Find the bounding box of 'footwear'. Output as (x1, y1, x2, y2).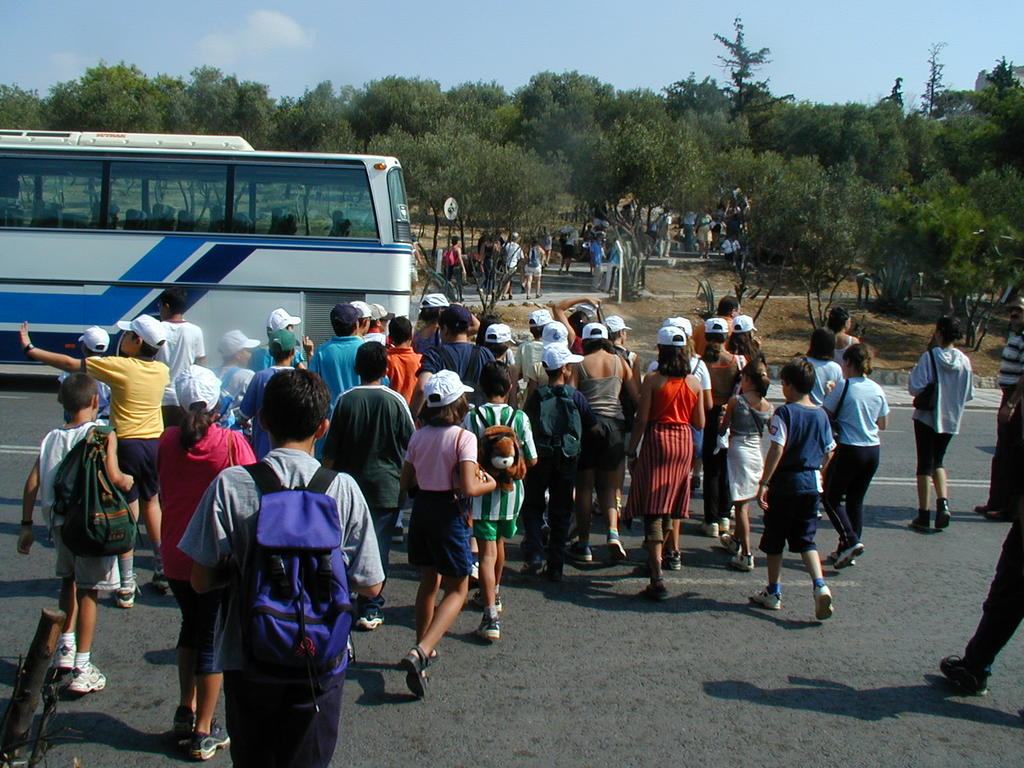
(687, 475, 703, 492).
